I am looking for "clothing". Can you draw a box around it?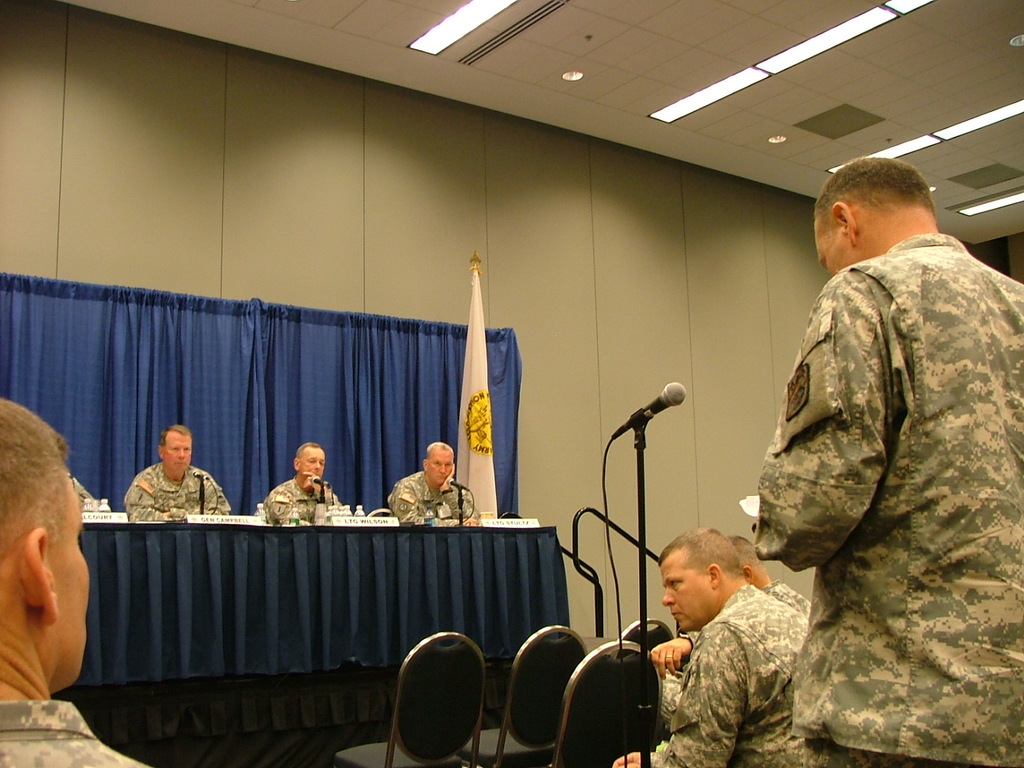
Sure, the bounding box is 387, 460, 474, 534.
